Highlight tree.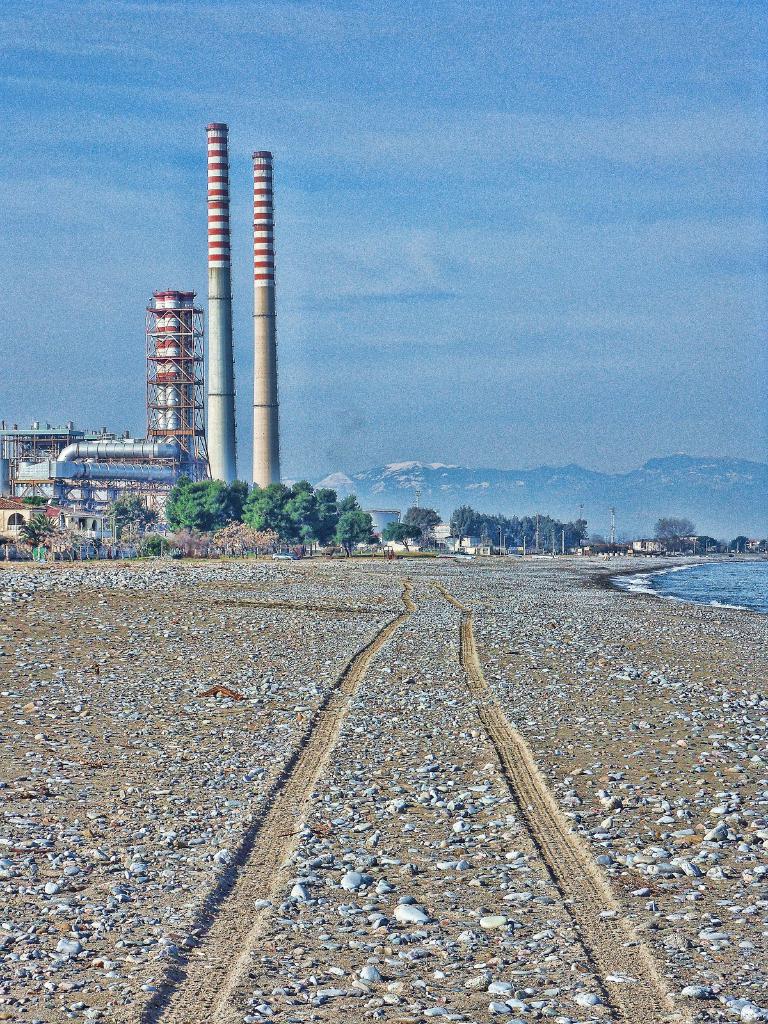
Highlighted region: box=[276, 468, 361, 540].
